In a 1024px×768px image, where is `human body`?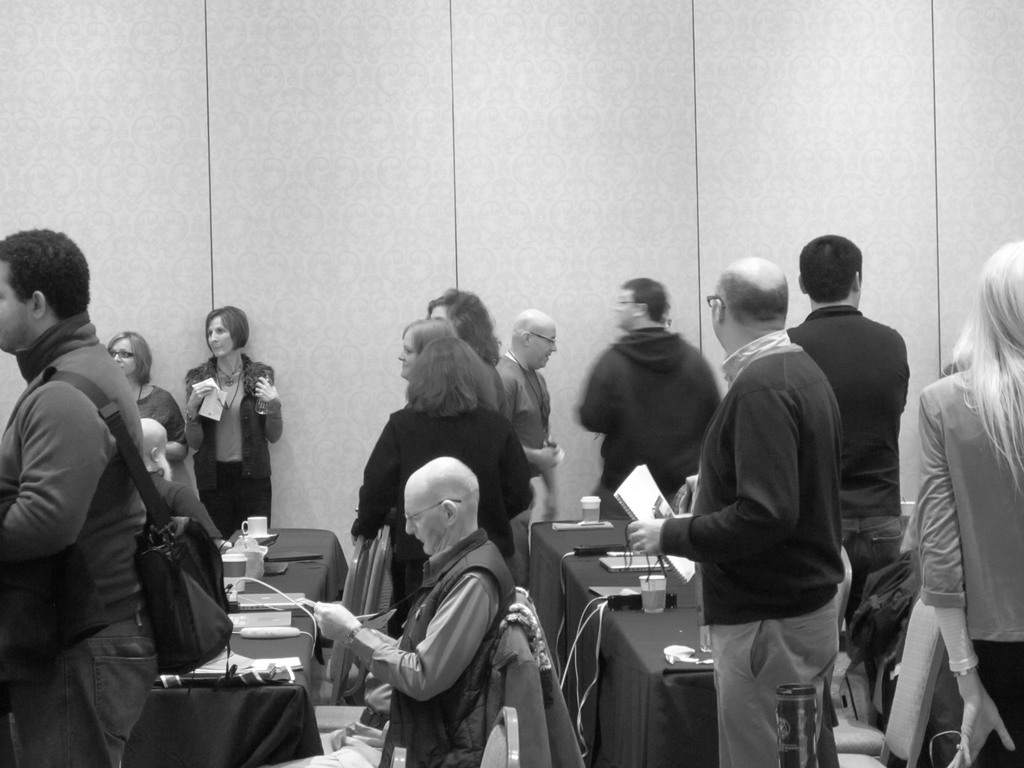
{"x1": 103, "y1": 322, "x2": 198, "y2": 516}.
